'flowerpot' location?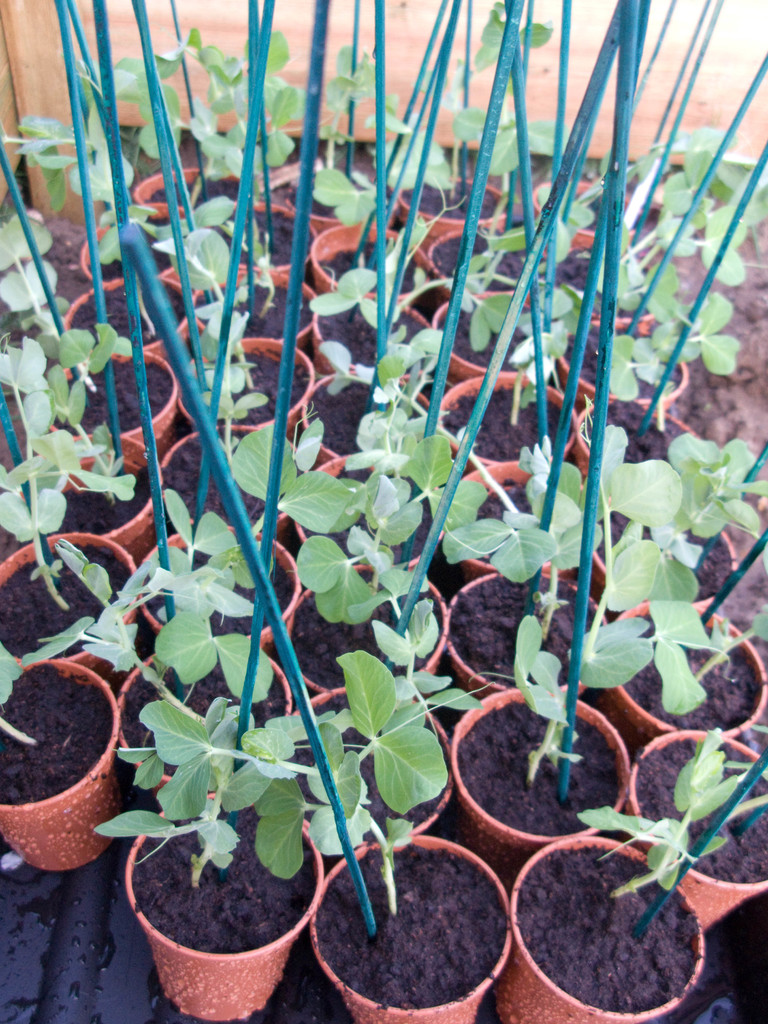
pyautogui.locateOnScreen(625, 728, 767, 934)
